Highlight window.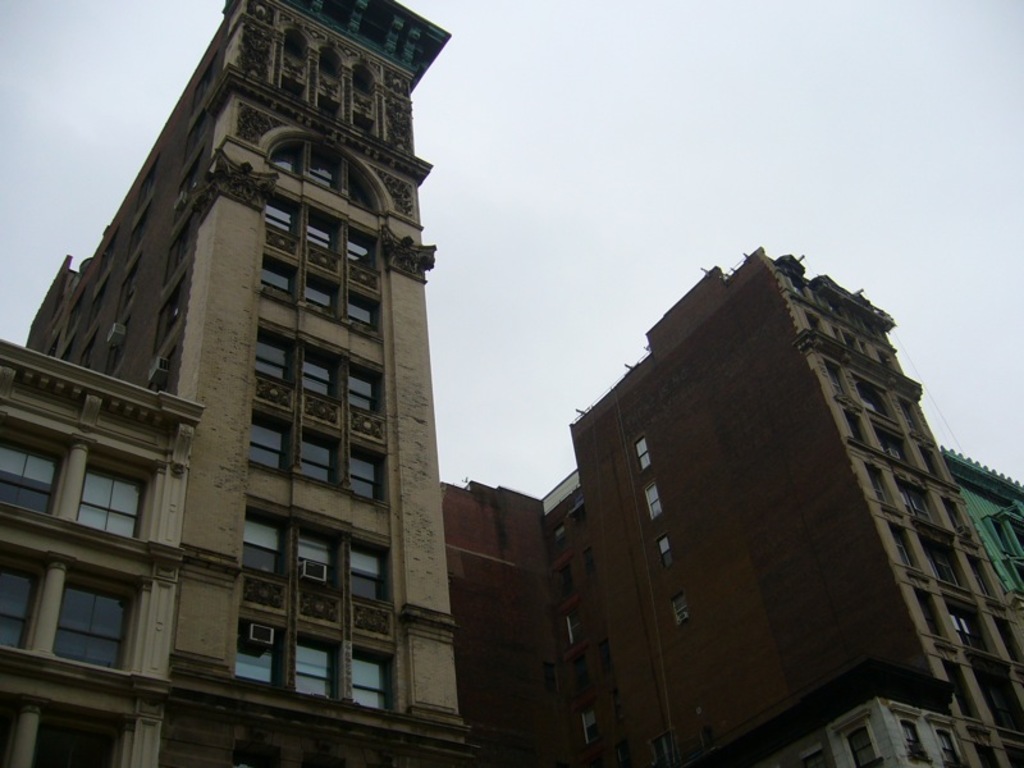
Highlighted region: <box>995,621,1023,663</box>.
